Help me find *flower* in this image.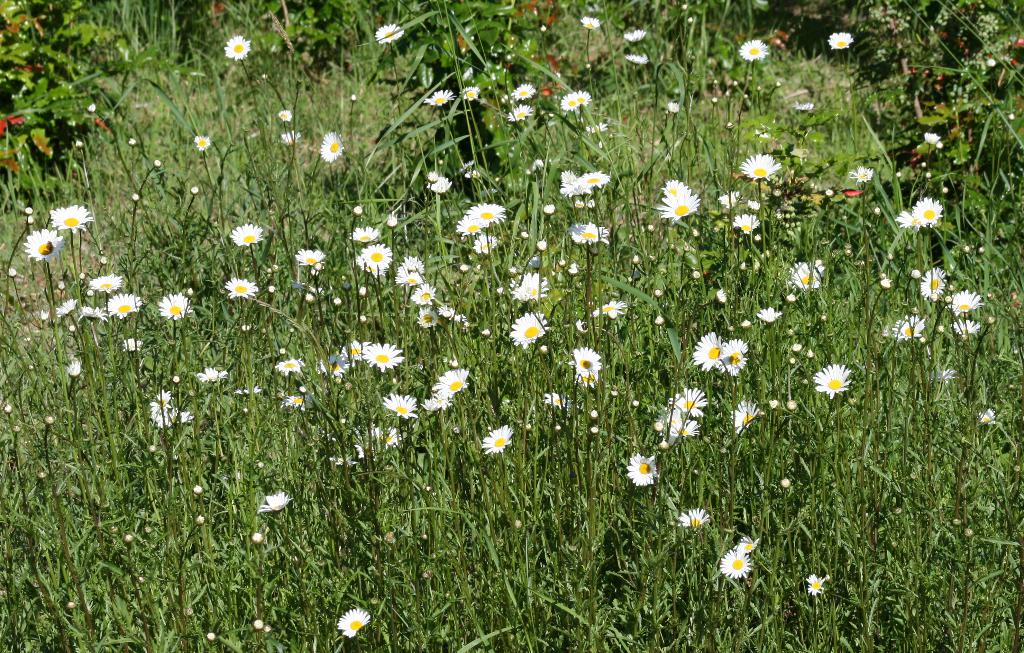
Found it: box(225, 277, 256, 300).
